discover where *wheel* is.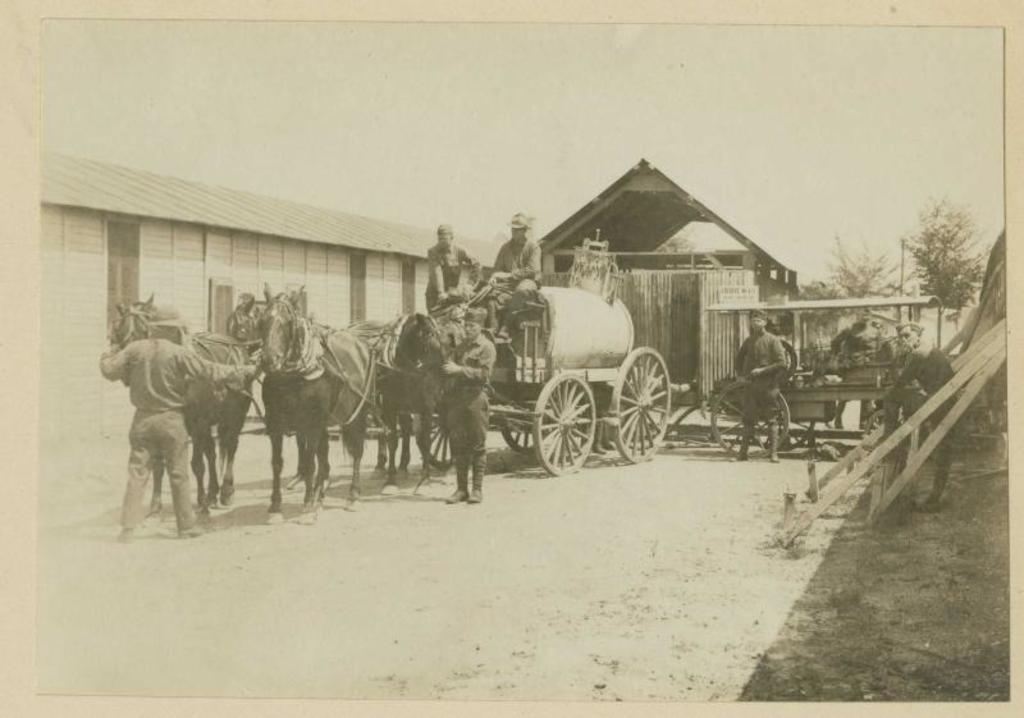
Discovered at locate(710, 378, 791, 456).
